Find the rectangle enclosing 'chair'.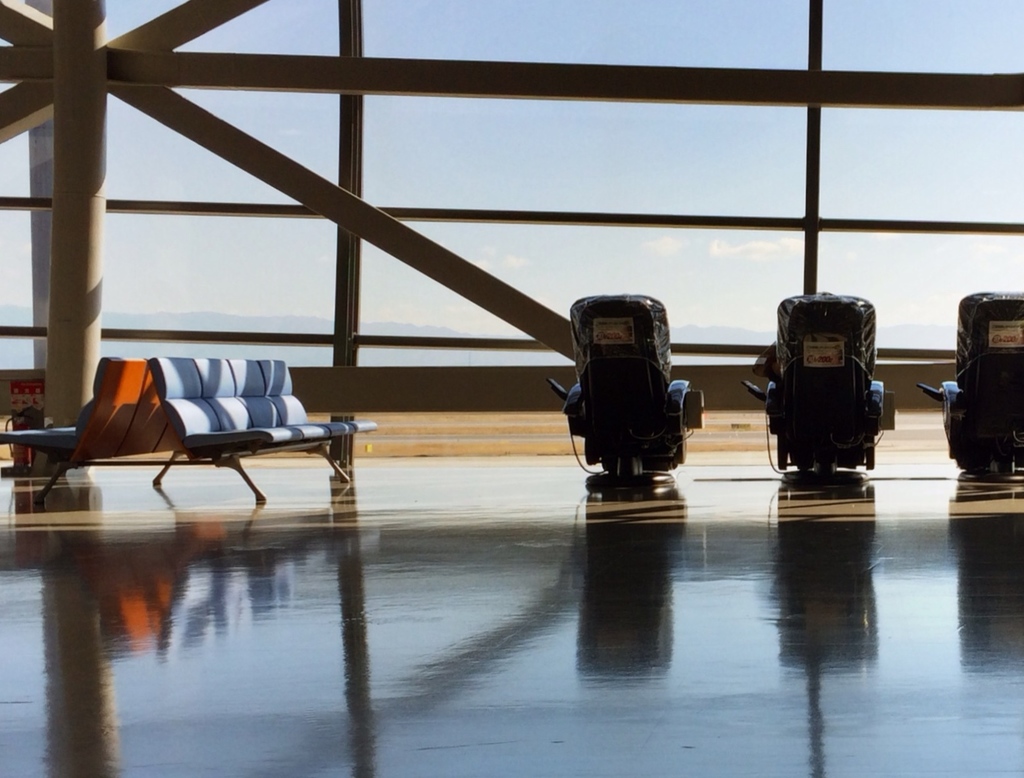
box(745, 288, 900, 473).
